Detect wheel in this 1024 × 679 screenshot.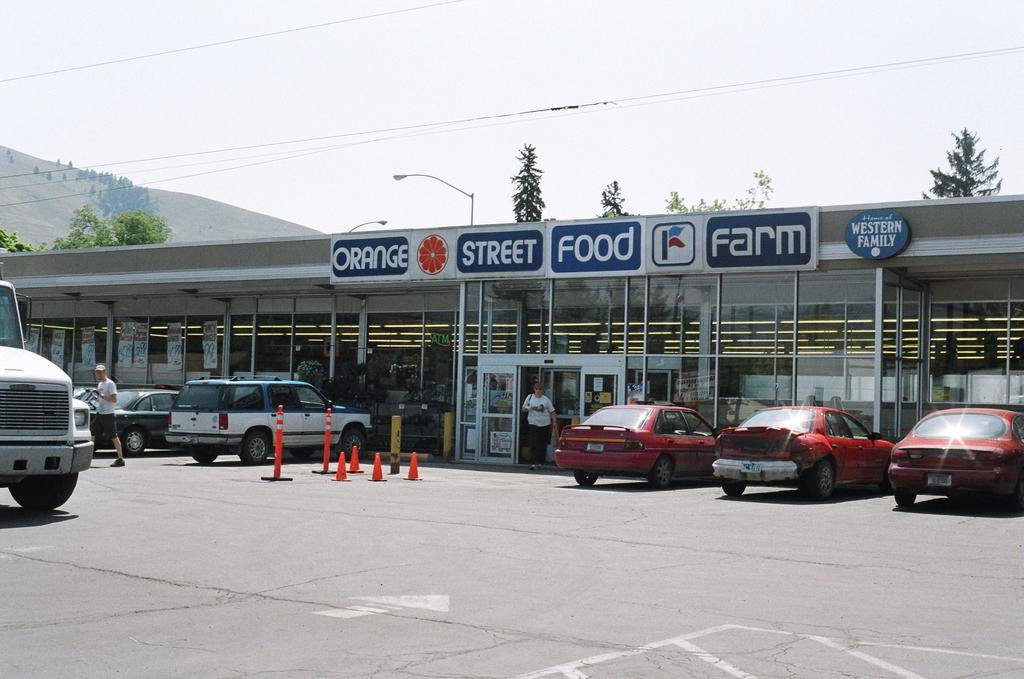
Detection: (7, 468, 82, 518).
